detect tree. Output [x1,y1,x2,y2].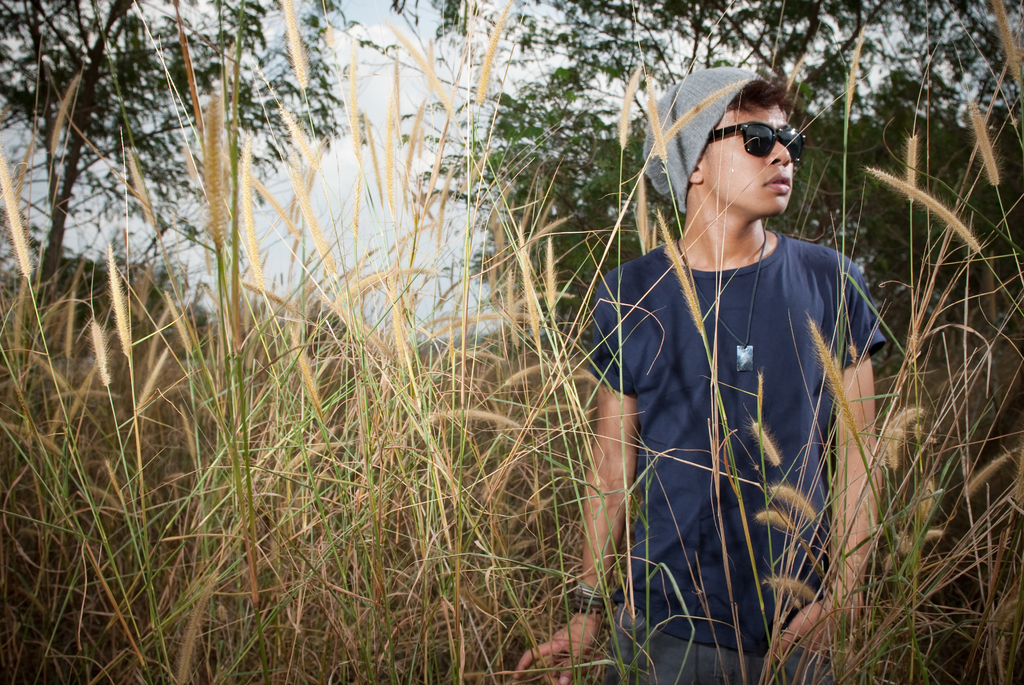
[0,0,408,413].
